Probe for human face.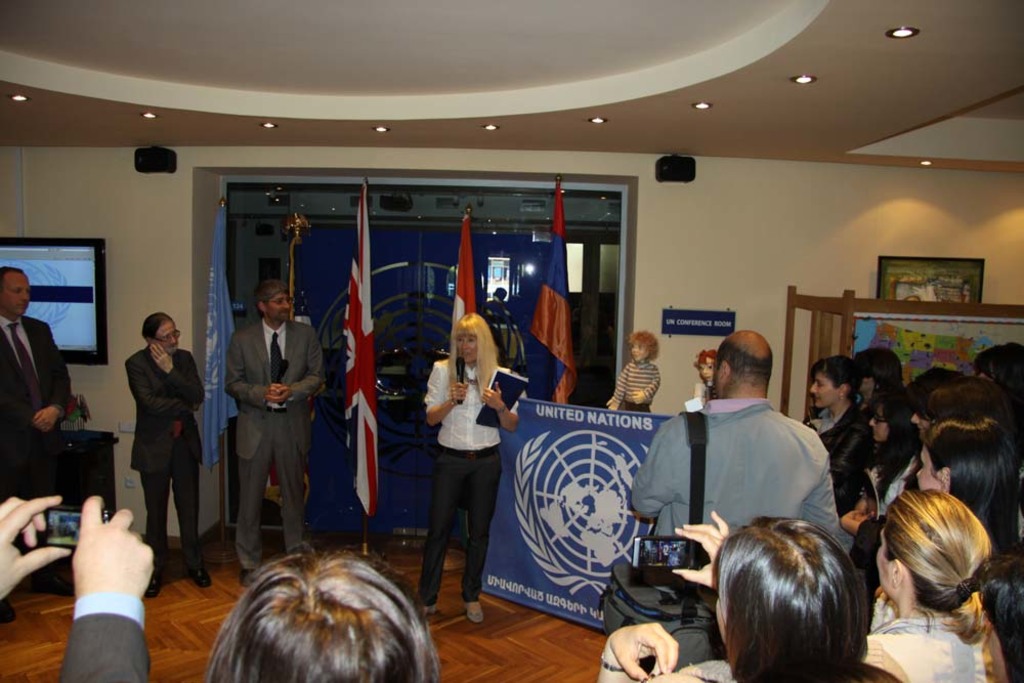
Probe result: 914/442/940/492.
